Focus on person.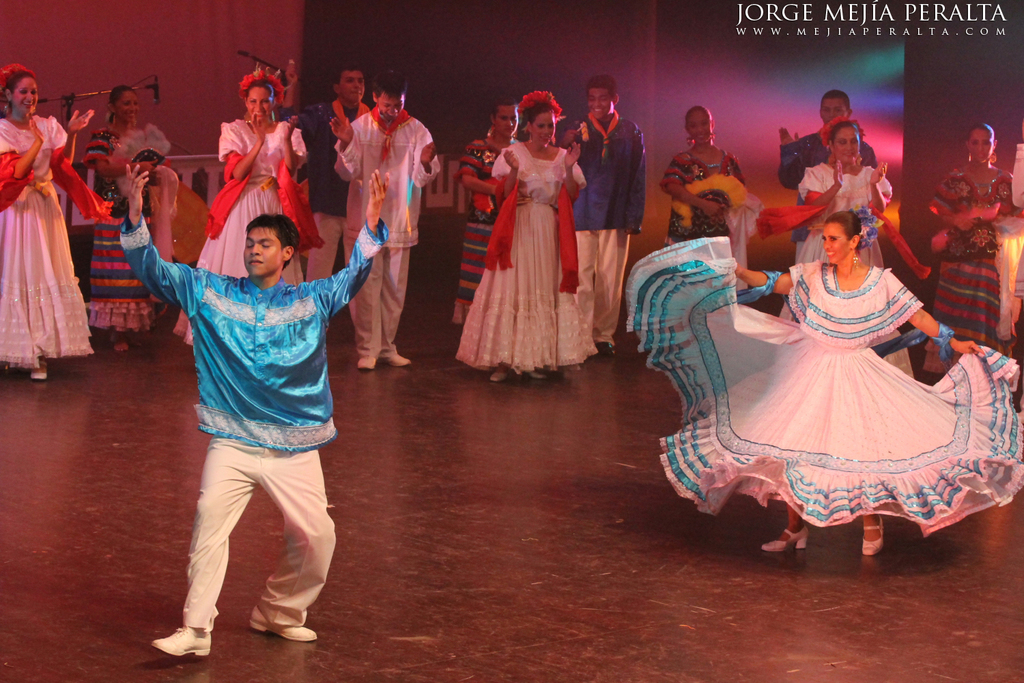
Focused at detection(449, 89, 600, 380).
